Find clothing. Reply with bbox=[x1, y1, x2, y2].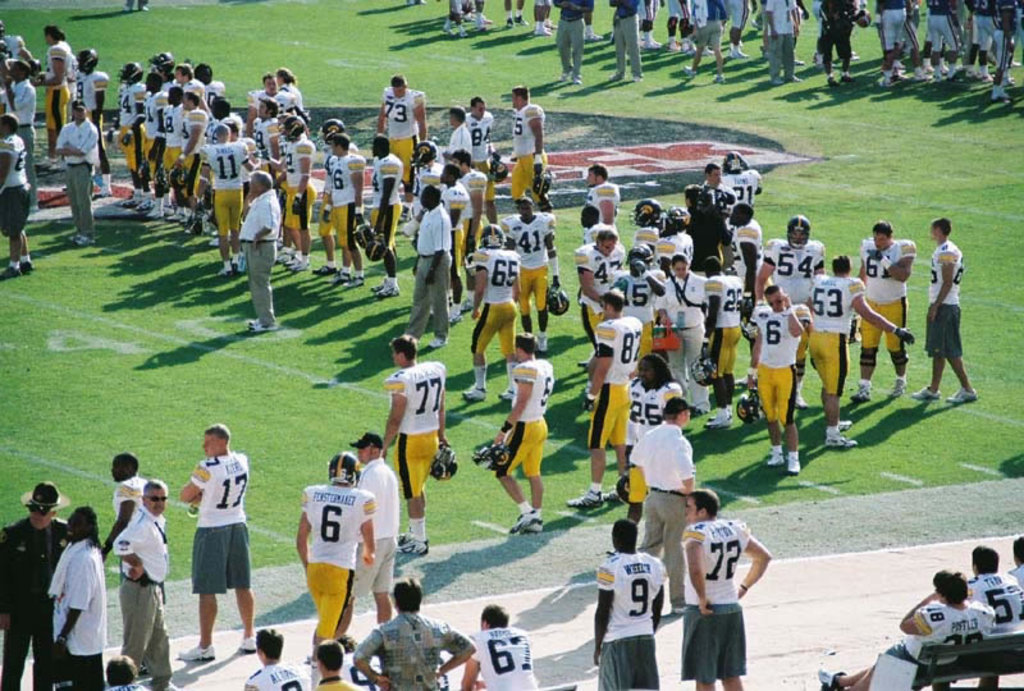
bbox=[654, 229, 698, 279].
